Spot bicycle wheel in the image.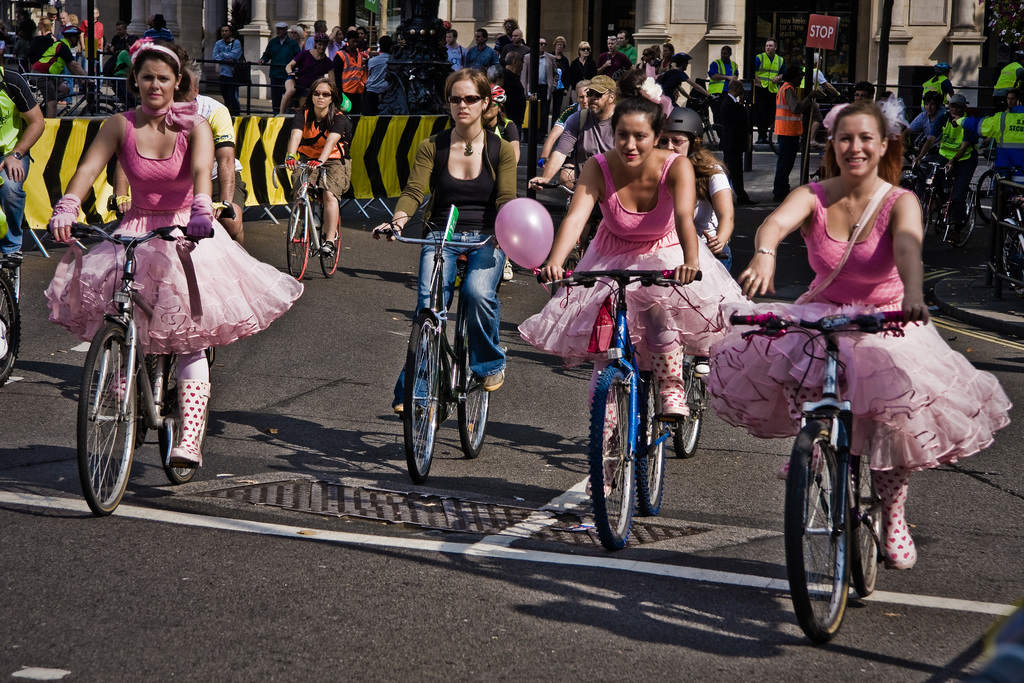
bicycle wheel found at {"left": 590, "top": 363, "right": 635, "bottom": 550}.
